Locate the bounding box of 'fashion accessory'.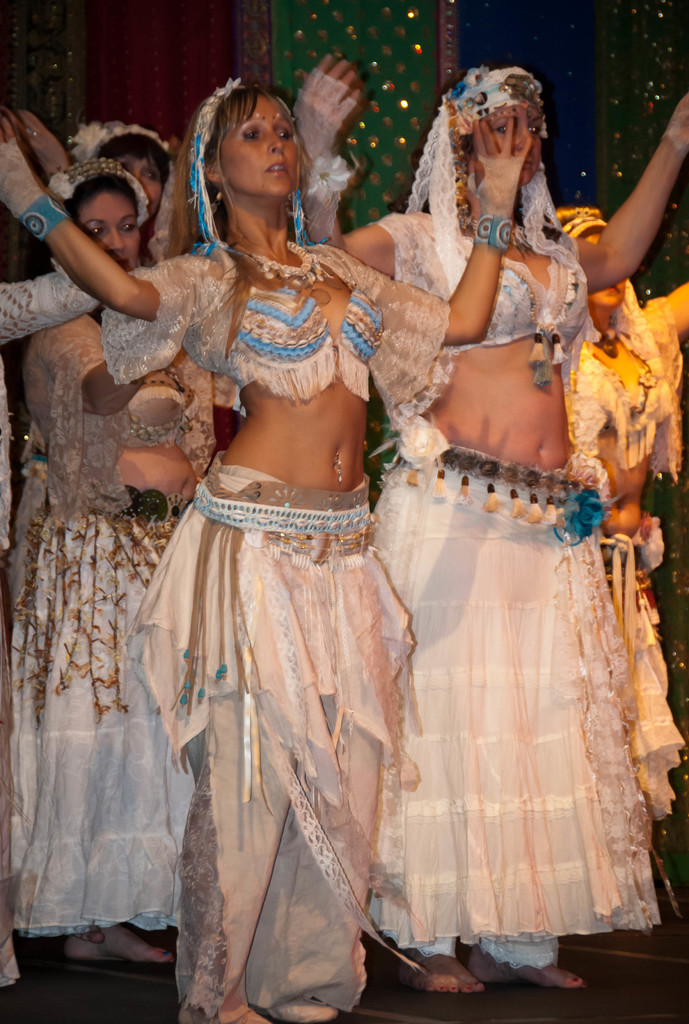
Bounding box: box(329, 458, 352, 486).
